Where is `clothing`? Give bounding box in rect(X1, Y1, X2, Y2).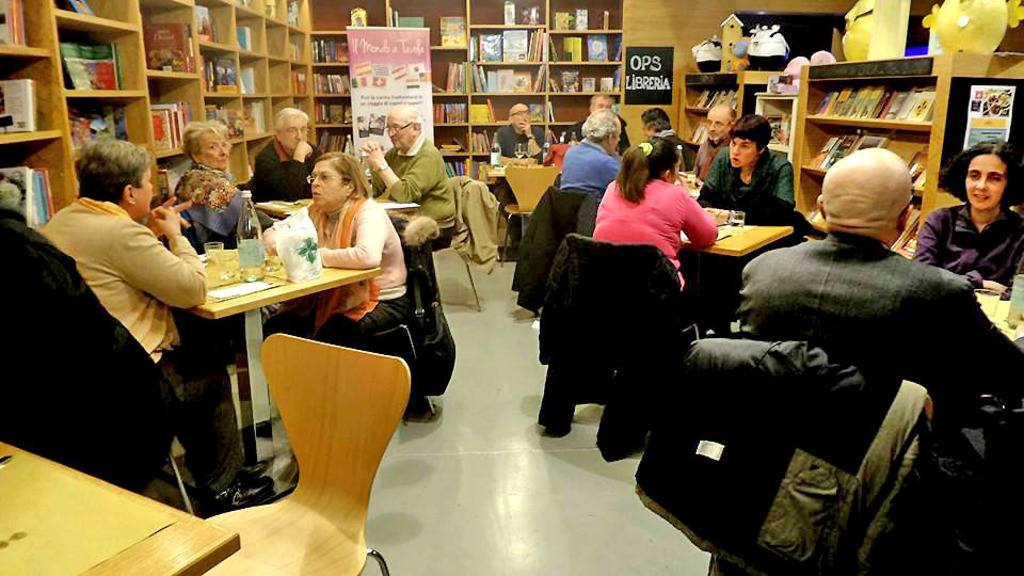
rect(282, 193, 422, 351).
